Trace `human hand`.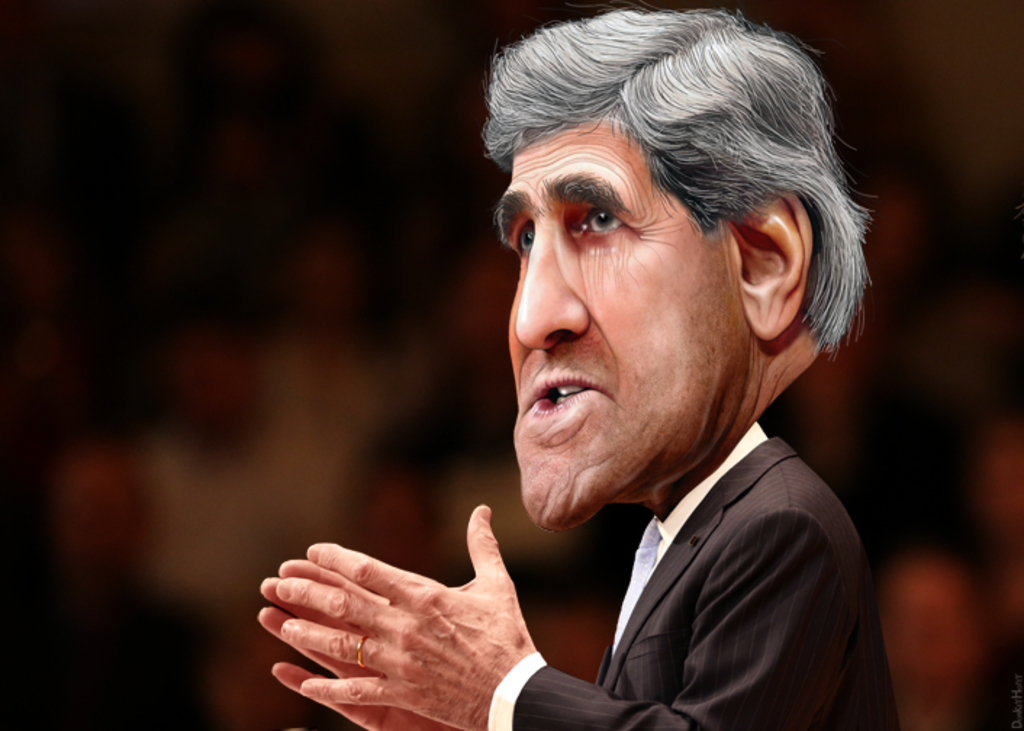
Traced to left=254, top=557, right=468, bottom=730.
